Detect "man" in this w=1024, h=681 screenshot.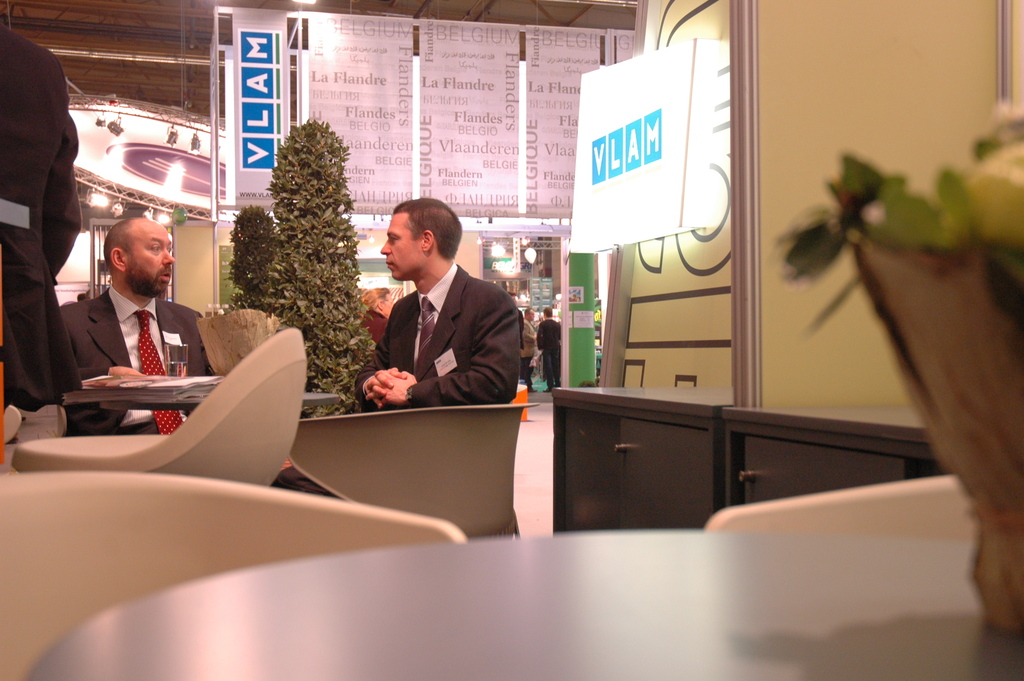
Detection: (518,299,529,388).
